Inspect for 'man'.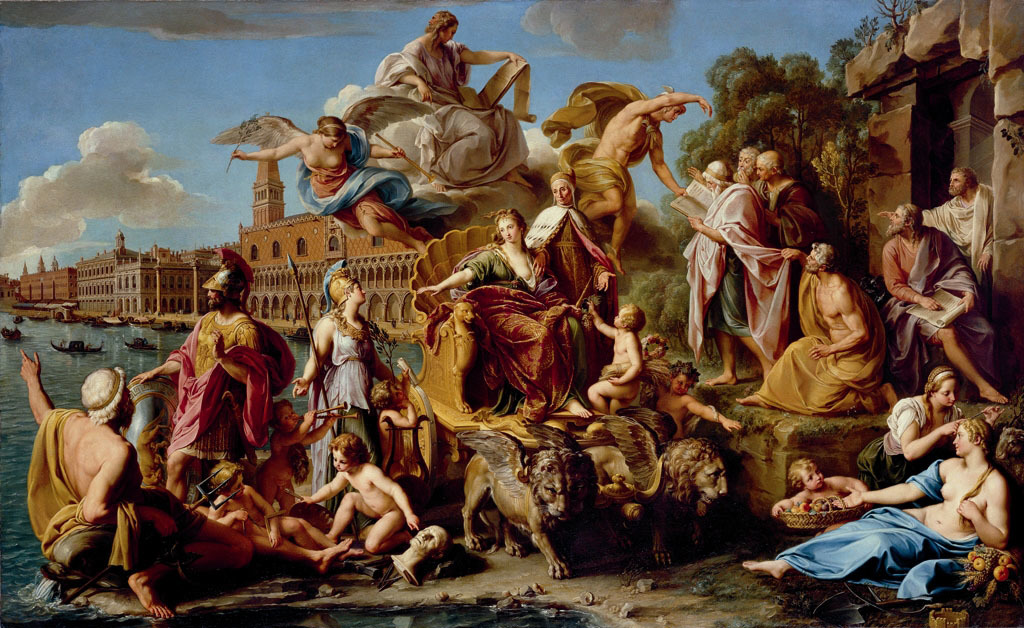
Inspection: x1=25, y1=350, x2=246, y2=621.
